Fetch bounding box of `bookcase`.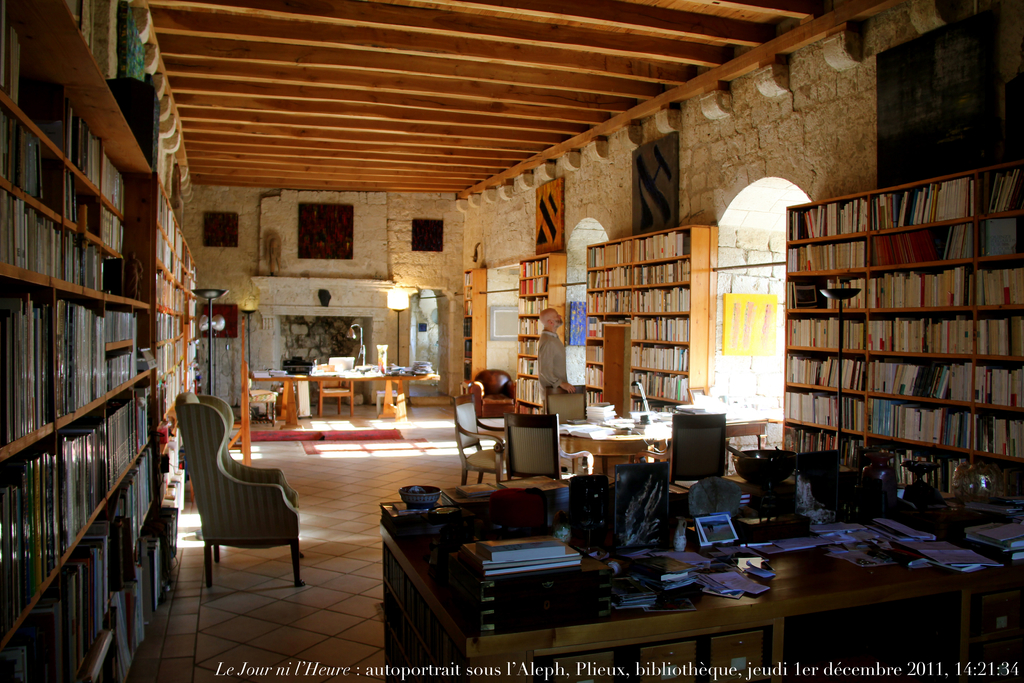
Bbox: pyautogui.locateOnScreen(511, 249, 564, 413).
